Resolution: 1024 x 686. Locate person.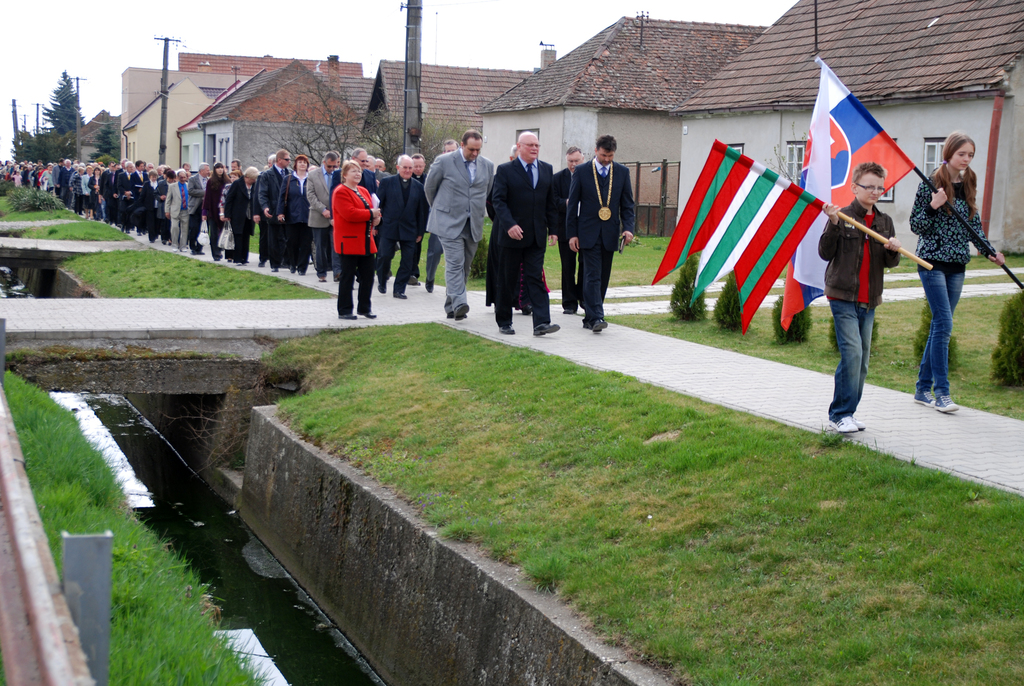
323:137:386:313.
